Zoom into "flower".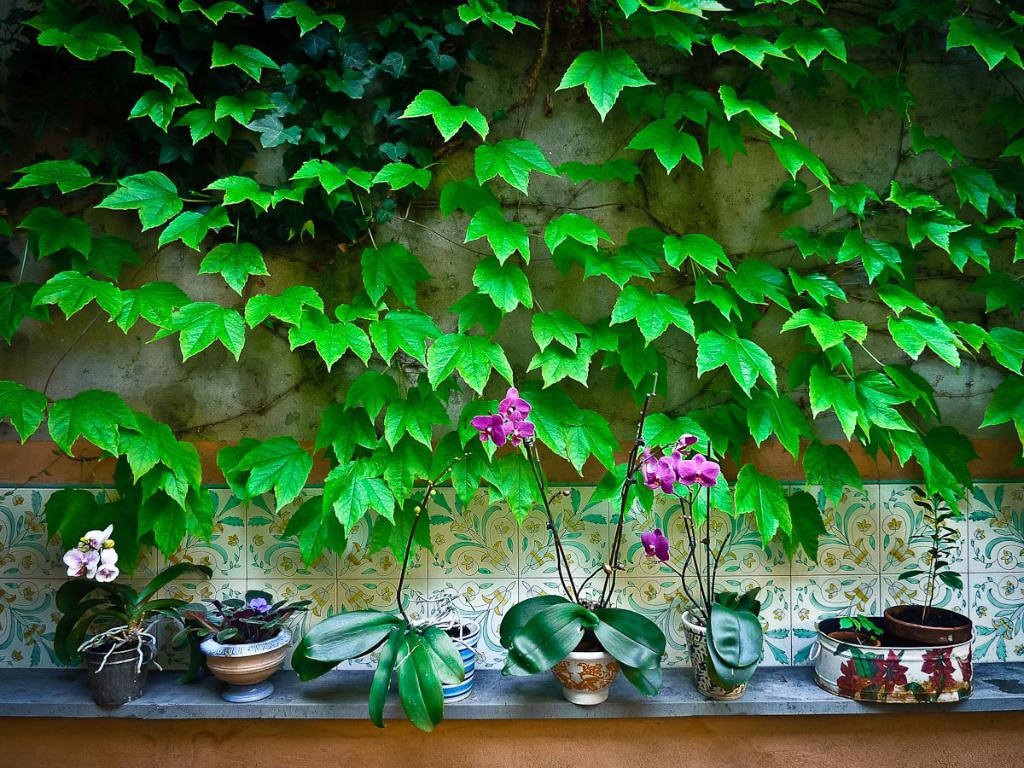
Zoom target: x1=199 y1=587 x2=210 y2=597.
